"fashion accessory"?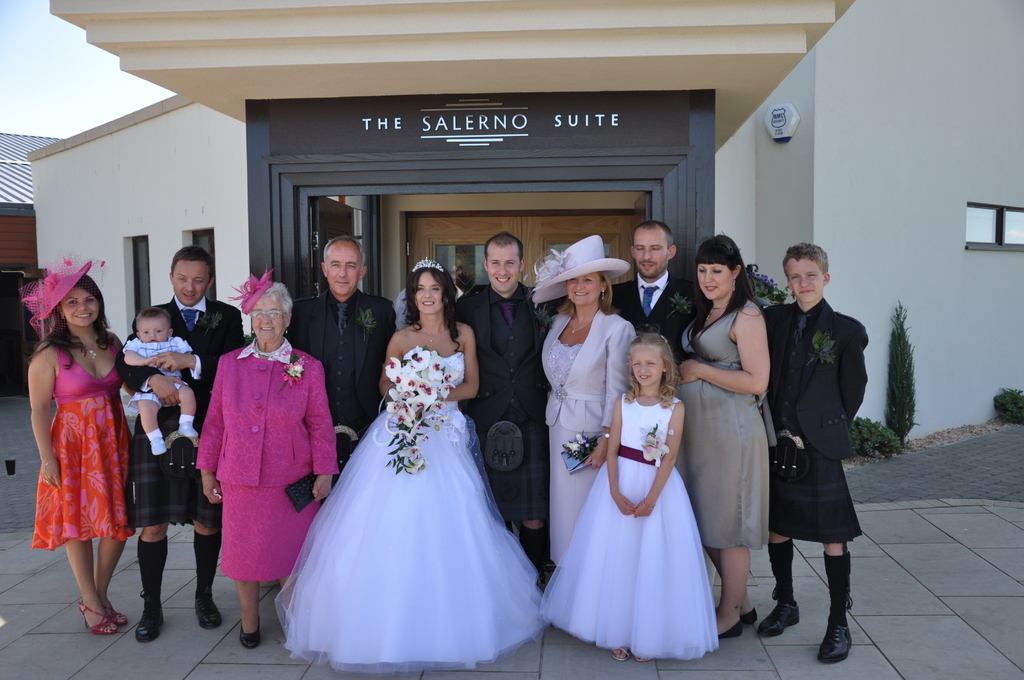
Rect(558, 430, 590, 475)
